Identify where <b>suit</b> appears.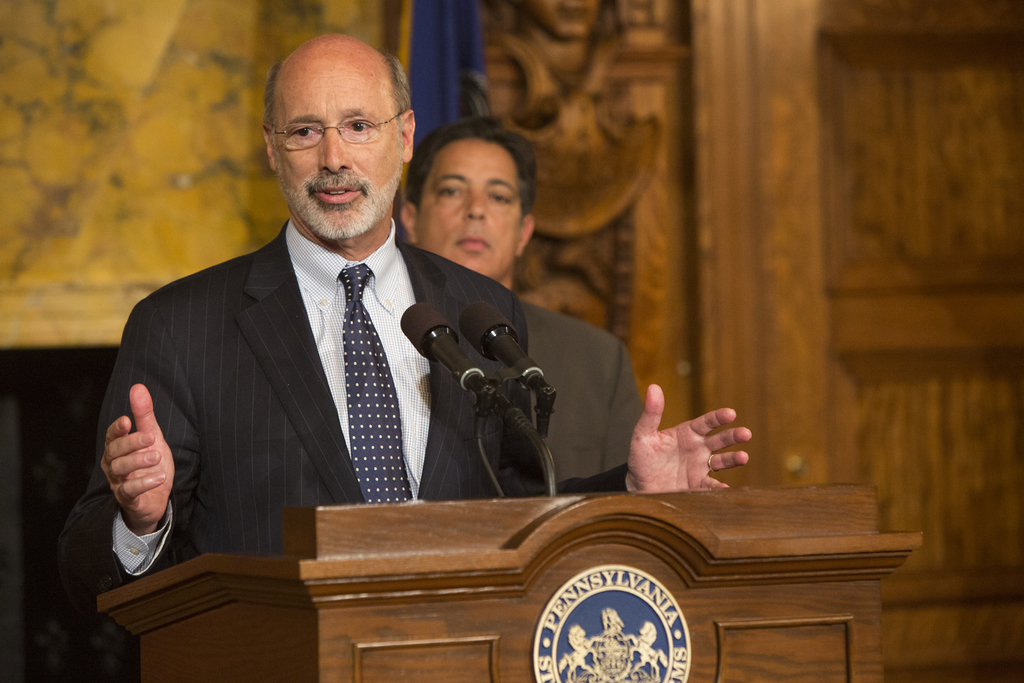
Appears at bbox=[518, 291, 648, 476].
